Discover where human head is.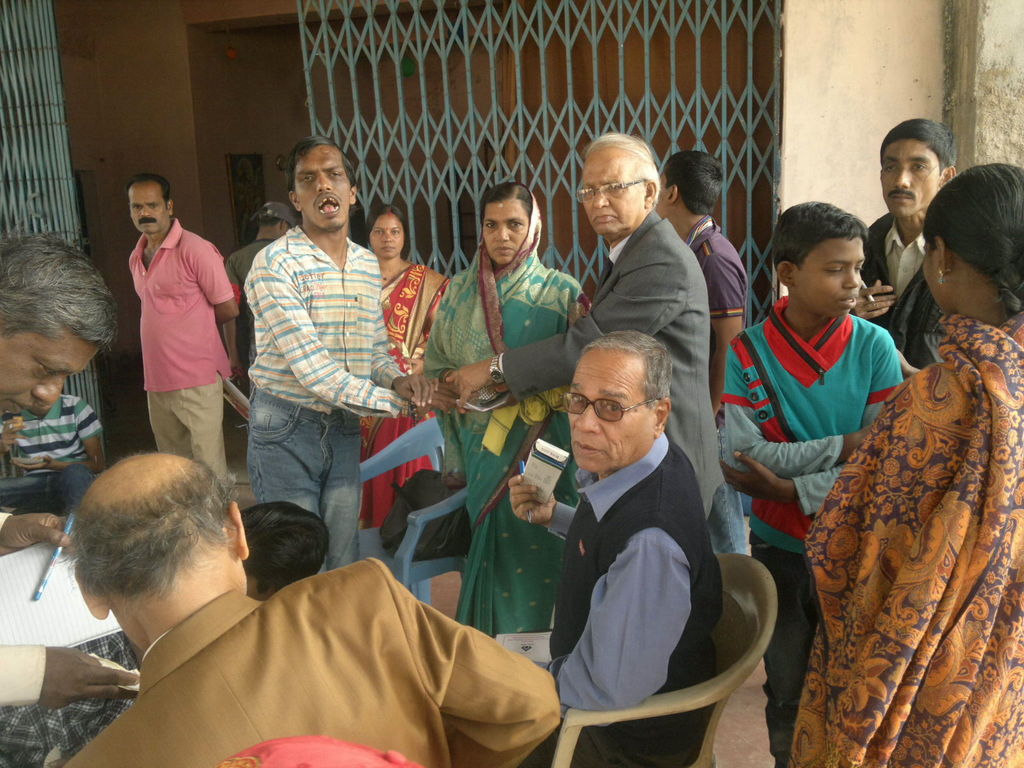
Discovered at bbox=(918, 161, 1023, 325).
